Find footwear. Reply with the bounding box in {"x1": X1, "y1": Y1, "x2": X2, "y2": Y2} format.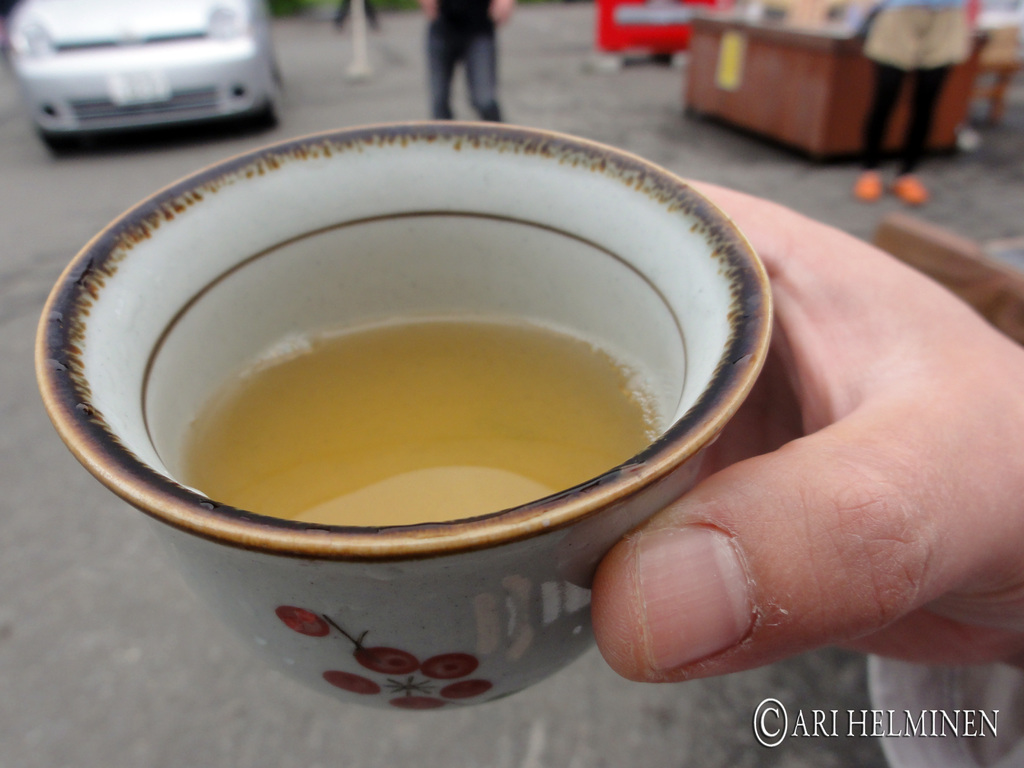
{"x1": 887, "y1": 172, "x2": 925, "y2": 204}.
